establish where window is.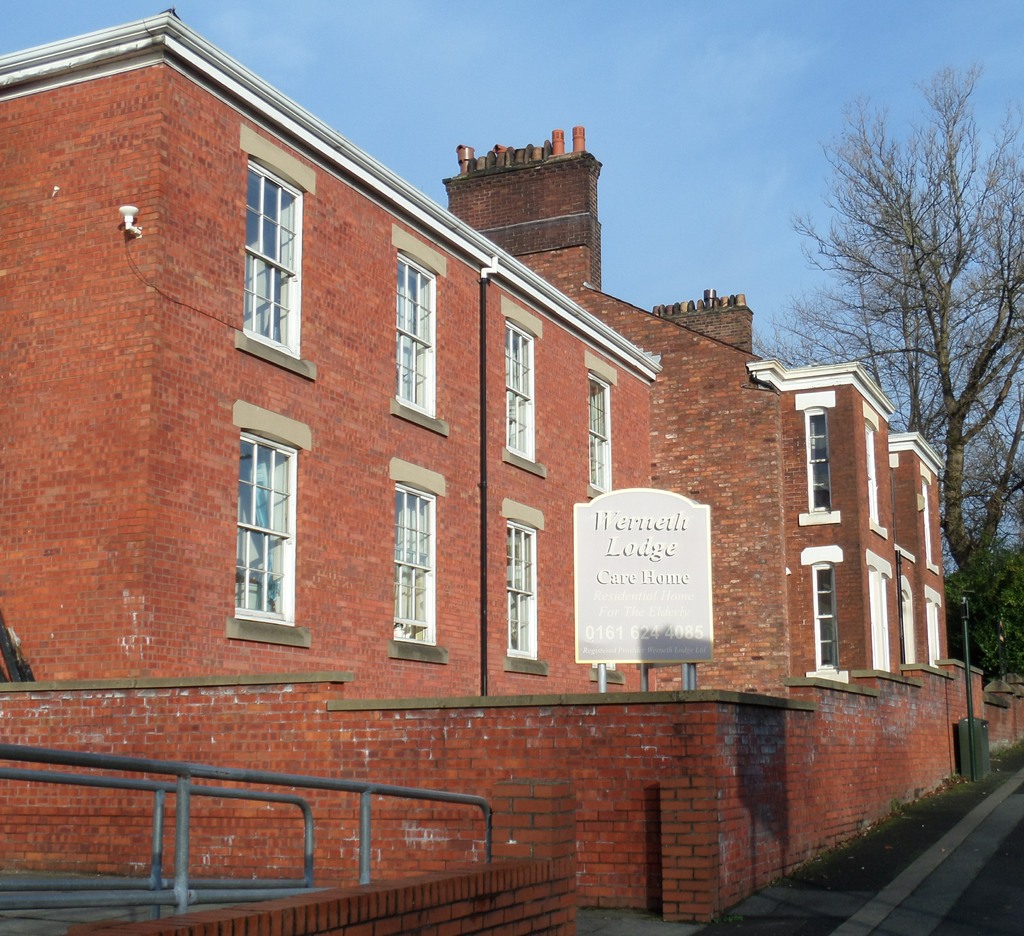
Established at rect(584, 348, 616, 506).
